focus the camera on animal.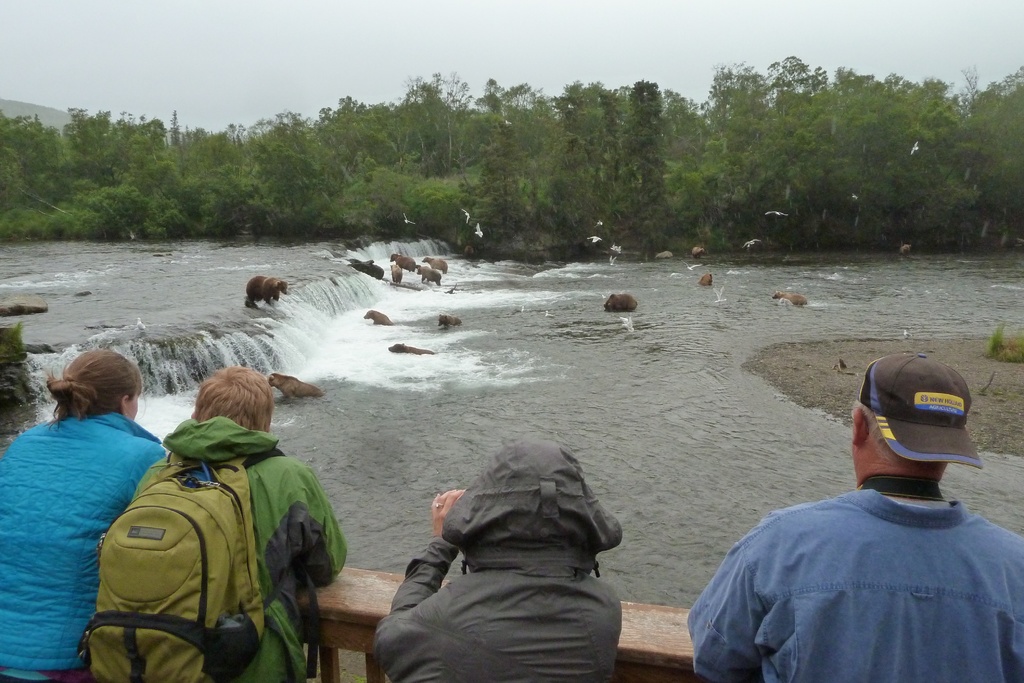
Focus region: <bbox>384, 345, 436, 354</bbox>.
